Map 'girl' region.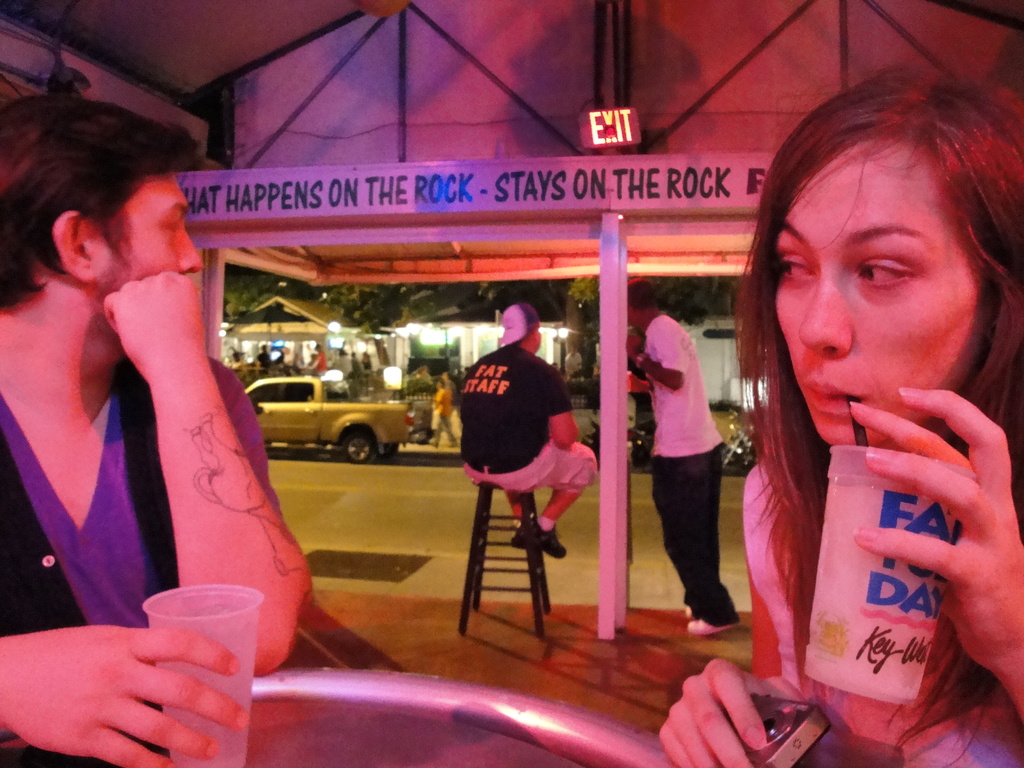
Mapped to {"x1": 660, "y1": 64, "x2": 1023, "y2": 767}.
